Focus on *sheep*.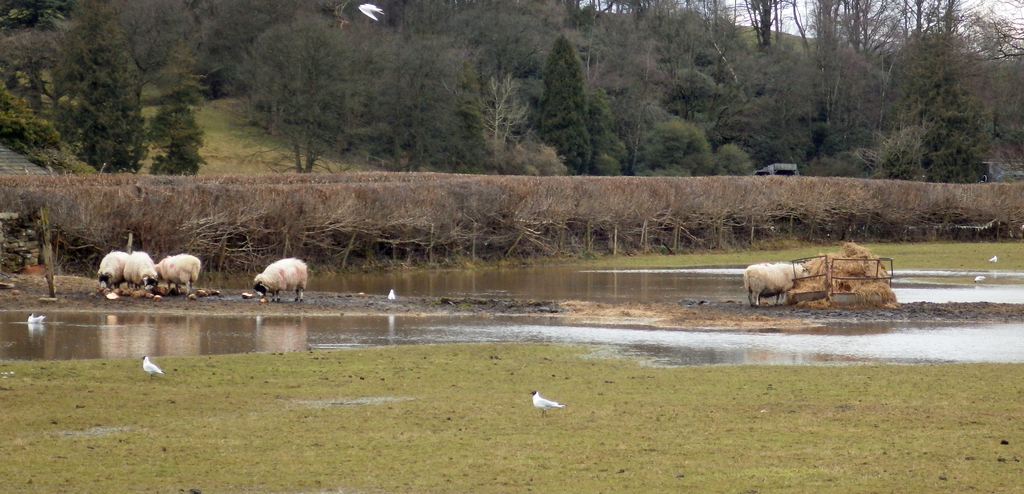
Focused at box=[124, 251, 154, 292].
